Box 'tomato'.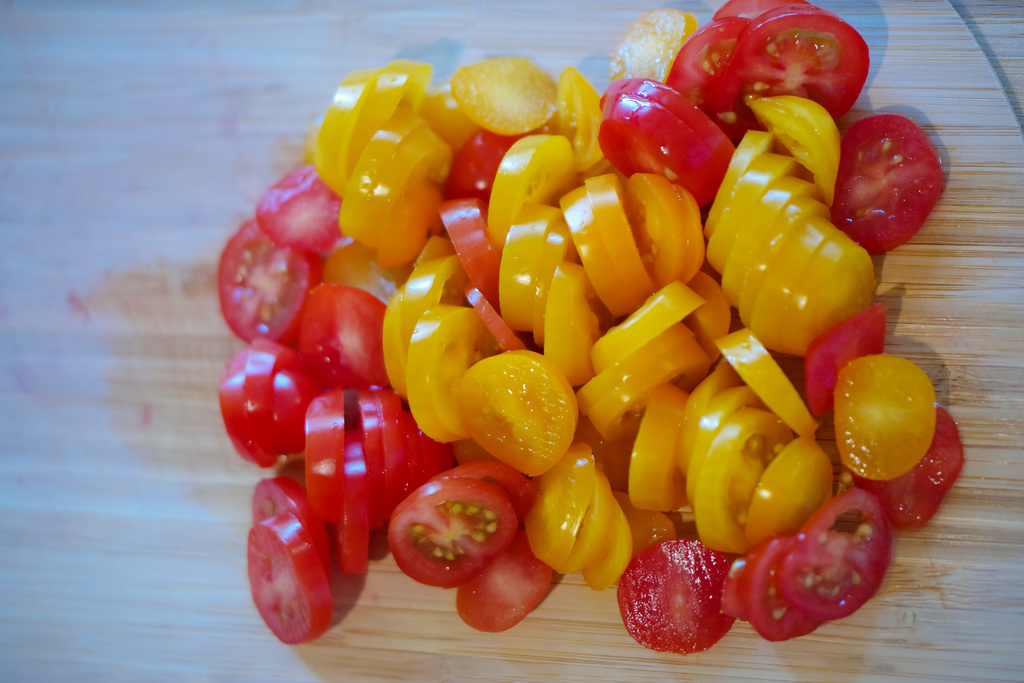
crop(216, 219, 321, 346).
